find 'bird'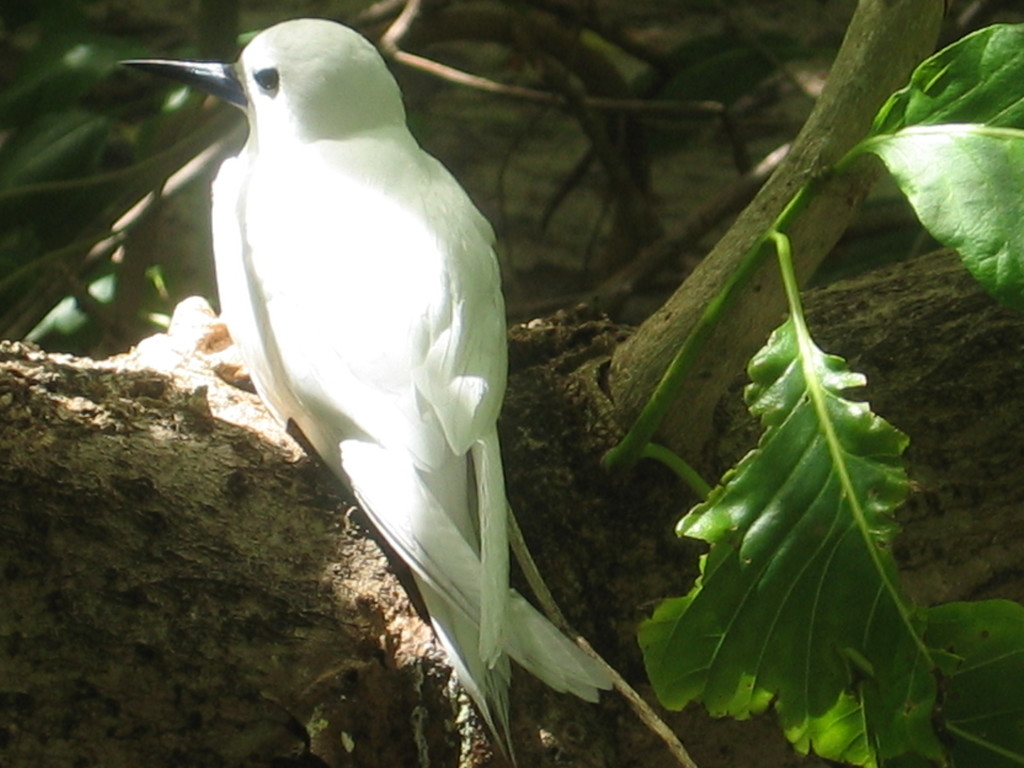
x1=106 y1=0 x2=620 y2=739
